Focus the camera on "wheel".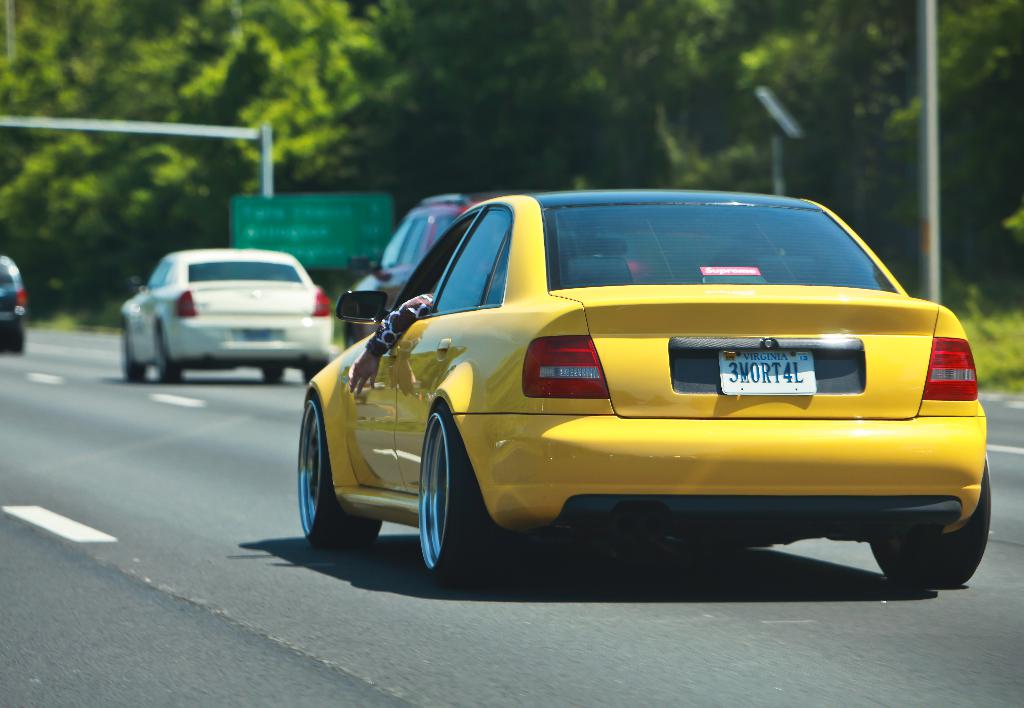
Focus region: [left=121, top=328, right=146, bottom=380].
